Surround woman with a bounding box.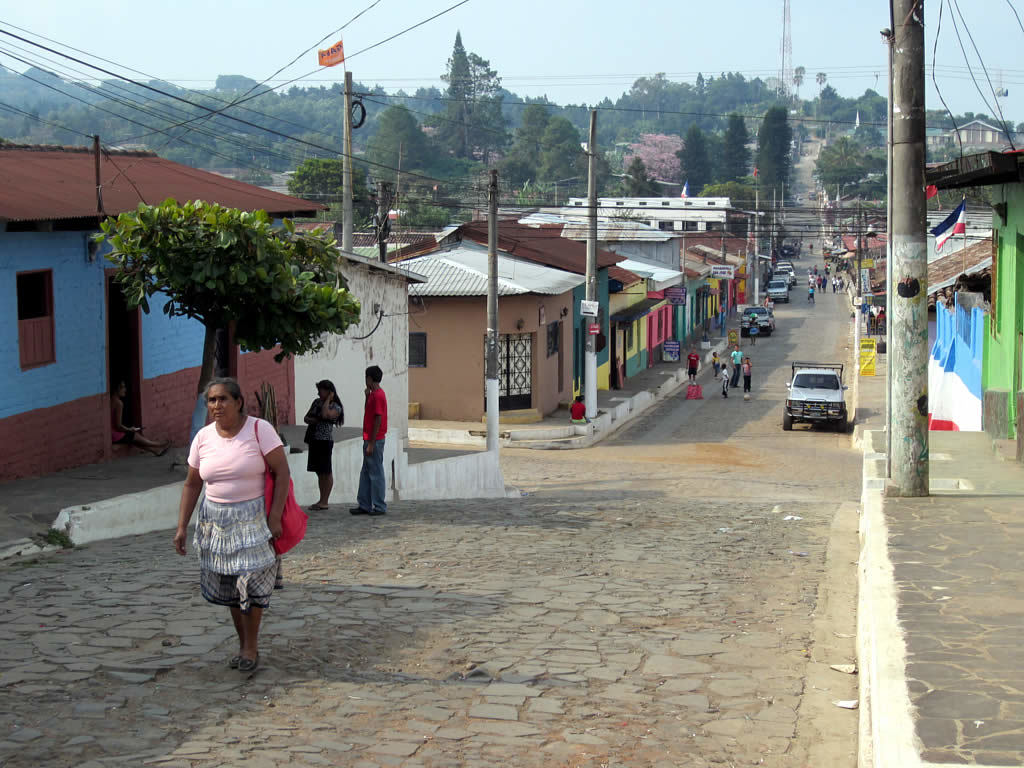
<box>167,367,291,676</box>.
